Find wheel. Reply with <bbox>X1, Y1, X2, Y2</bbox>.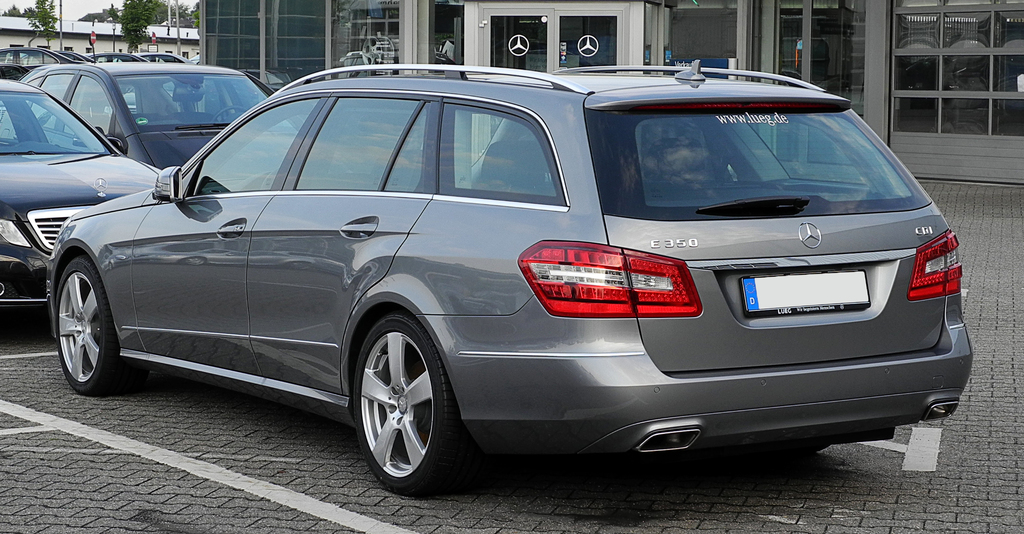
<bbox>344, 312, 449, 494</bbox>.
